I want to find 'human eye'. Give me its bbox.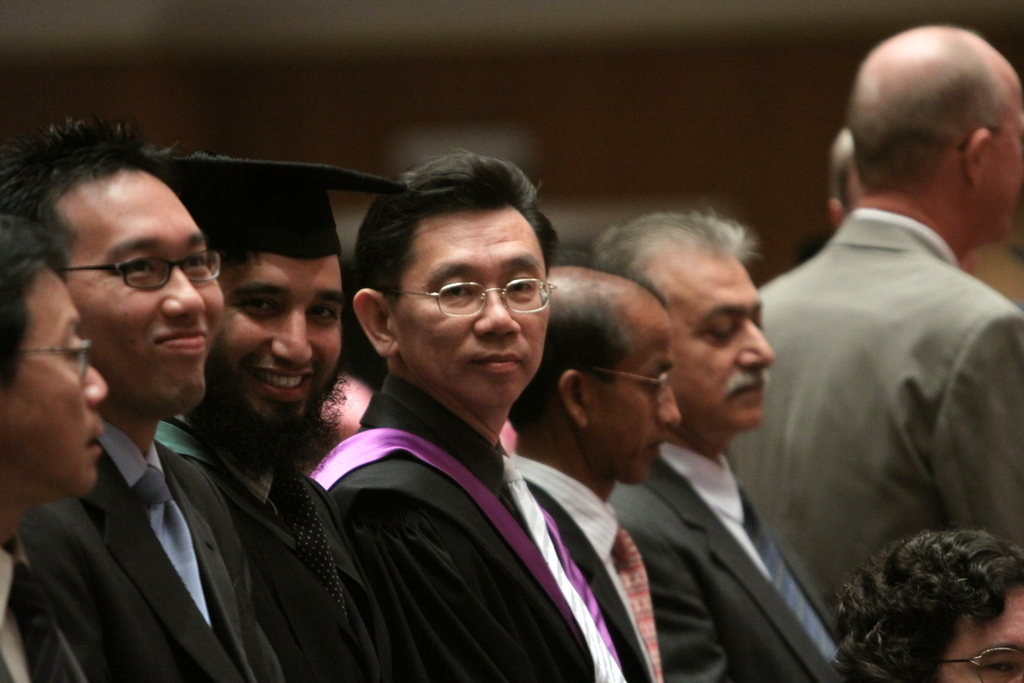
Rect(436, 278, 472, 297).
